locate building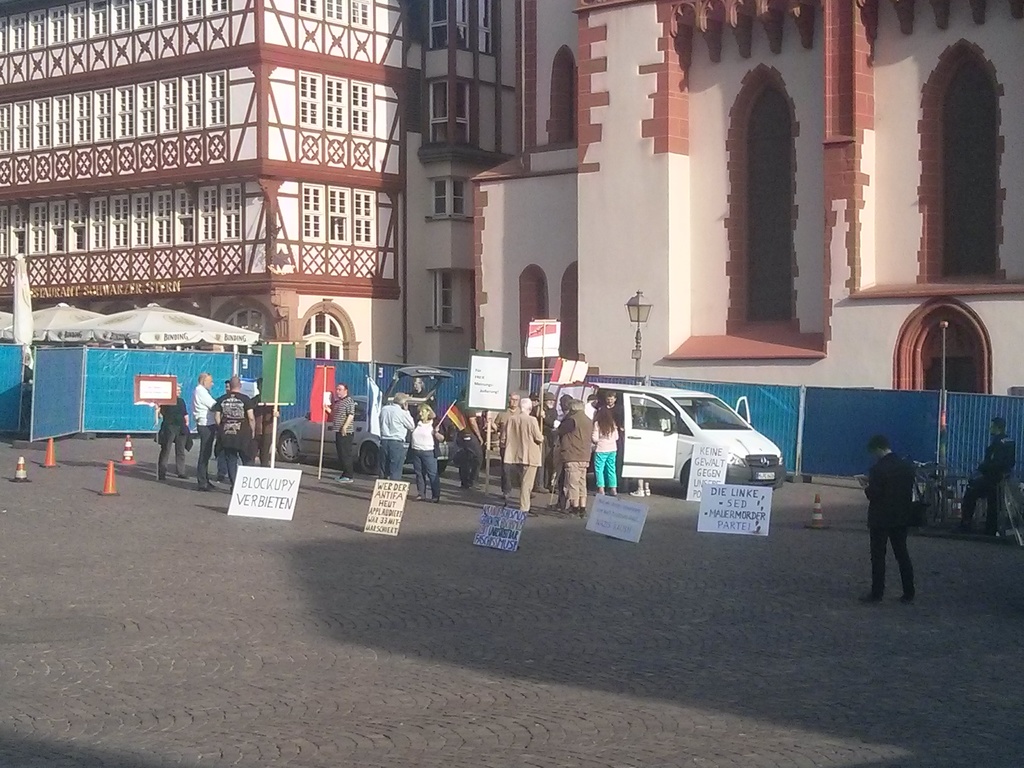
{"x1": 0, "y1": 0, "x2": 1023, "y2": 400}
